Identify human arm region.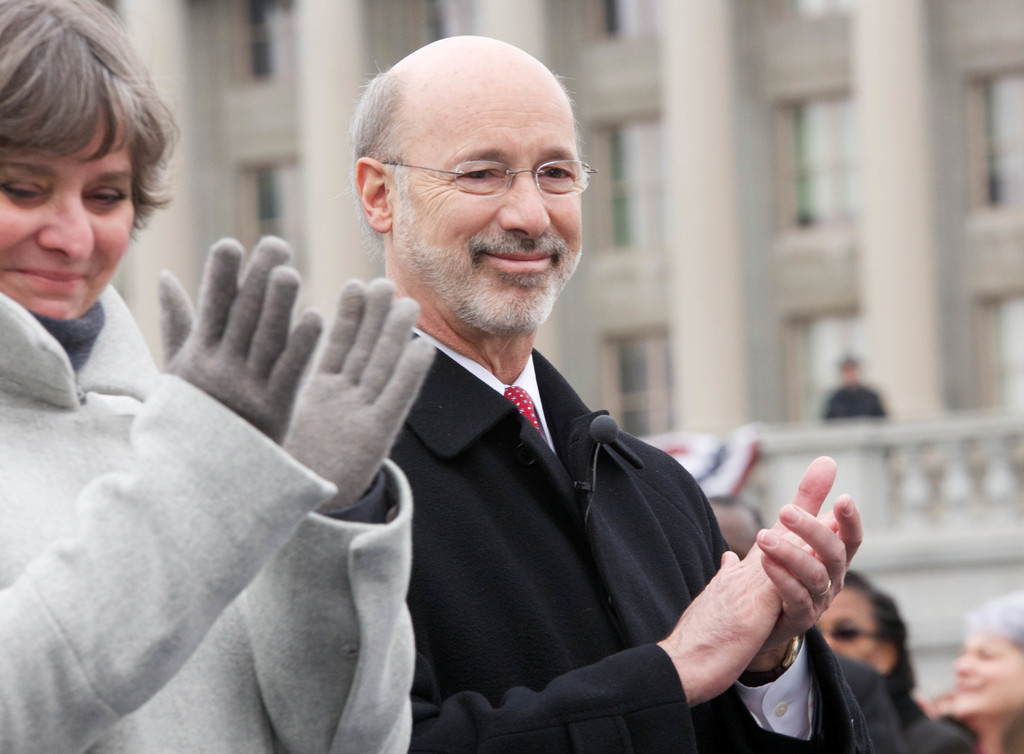
Region: box(726, 461, 858, 736).
